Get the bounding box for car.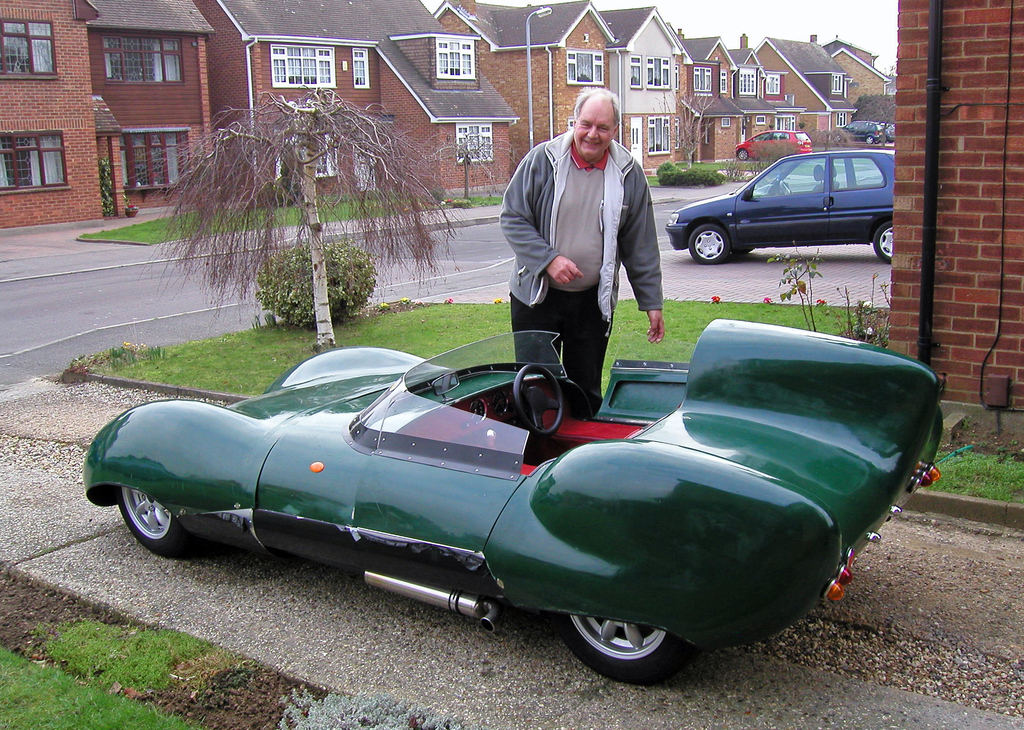
l=666, t=153, r=897, b=263.
